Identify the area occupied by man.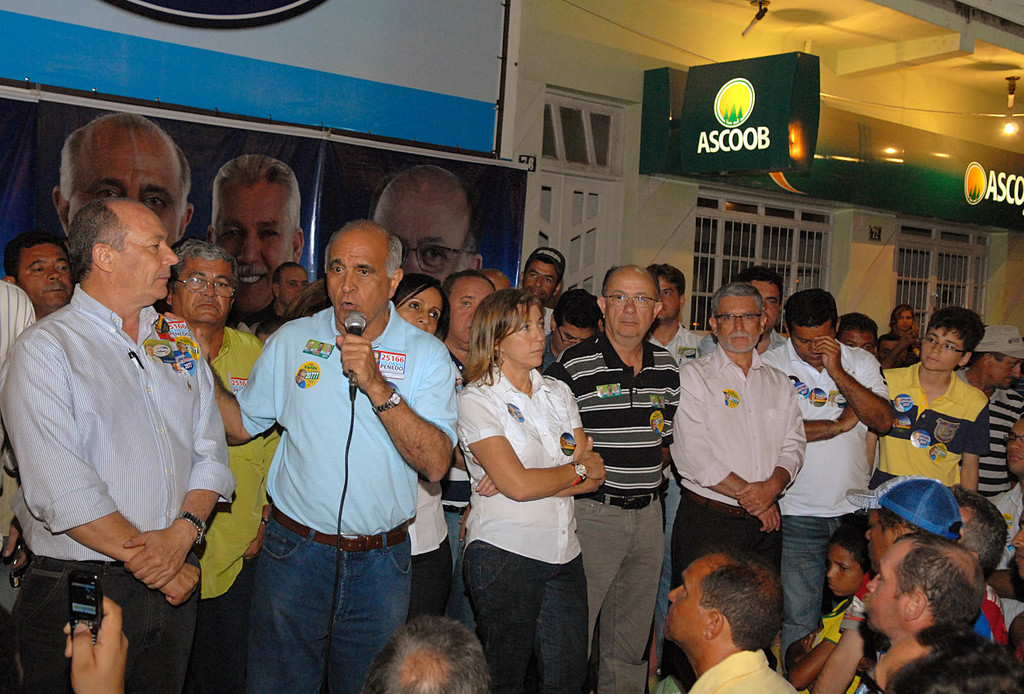
Area: left=0, top=242, right=75, bottom=324.
